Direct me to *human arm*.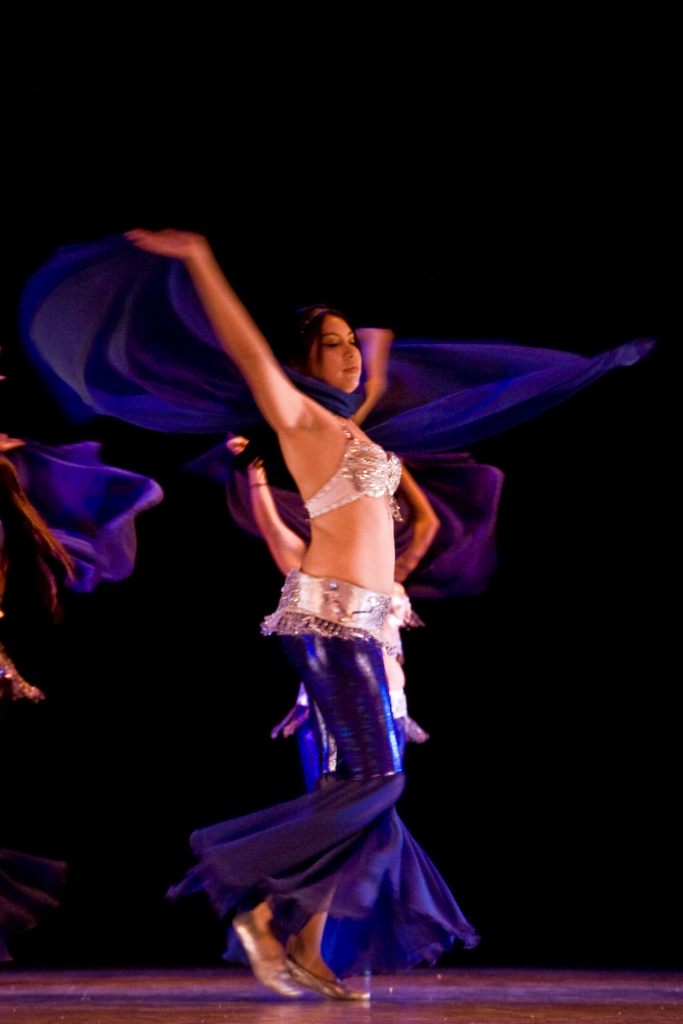
Direction: region(169, 237, 307, 464).
